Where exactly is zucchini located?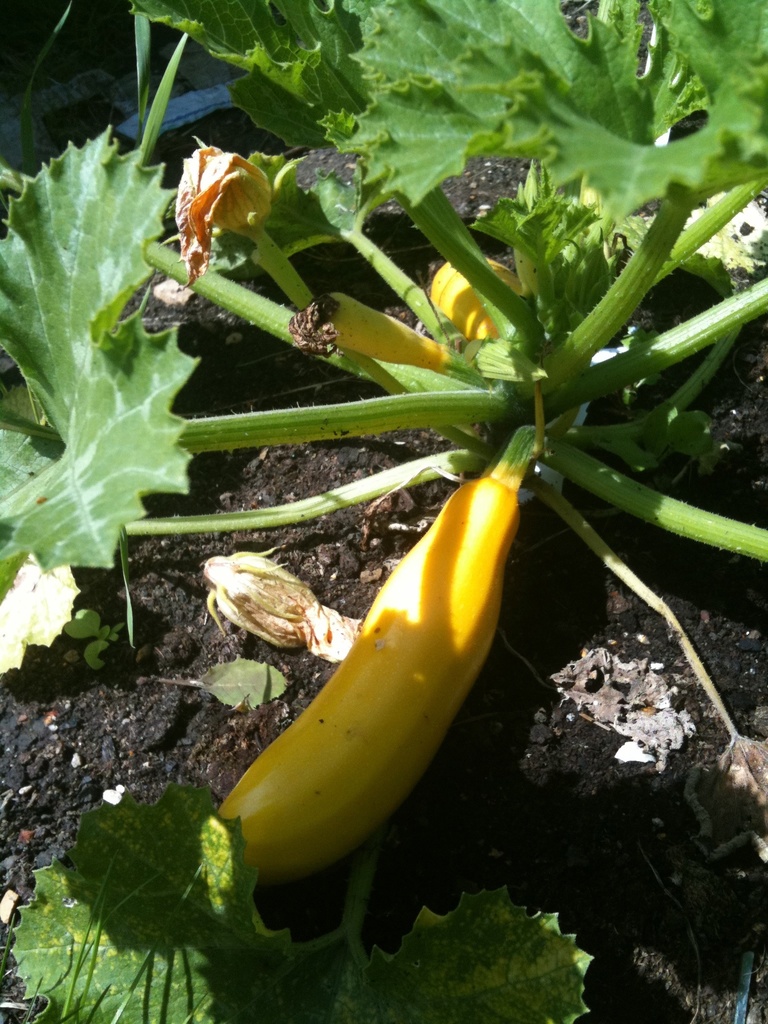
Its bounding box is {"x1": 189, "y1": 426, "x2": 541, "y2": 900}.
